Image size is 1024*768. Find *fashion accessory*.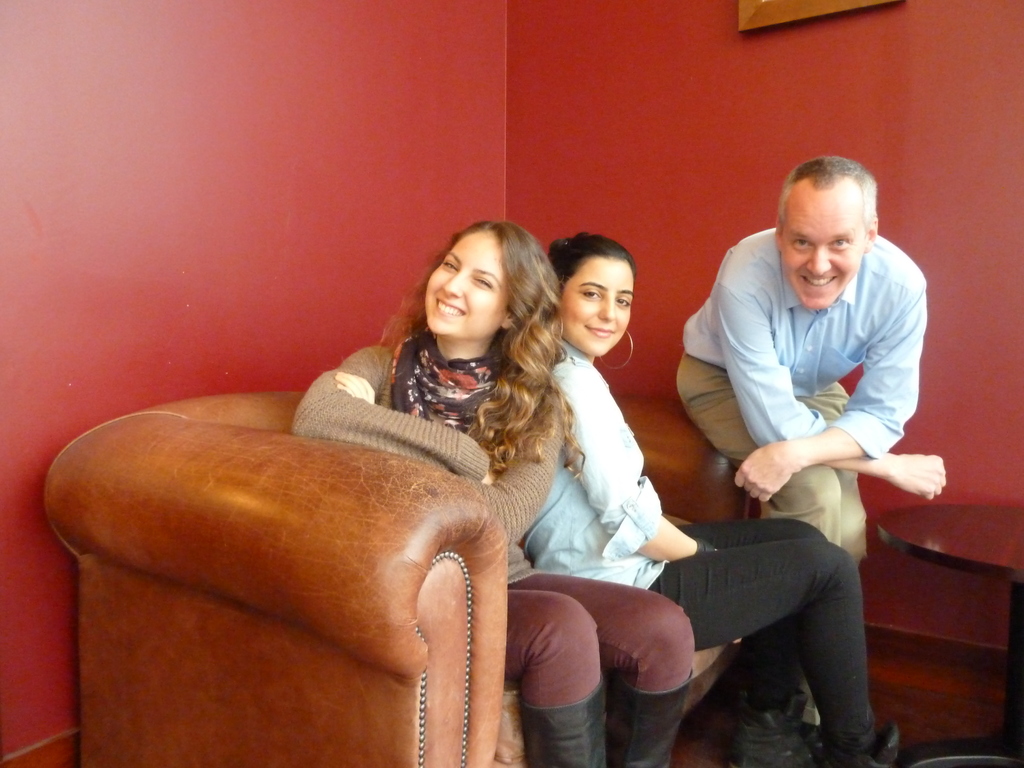
[515, 671, 607, 767].
